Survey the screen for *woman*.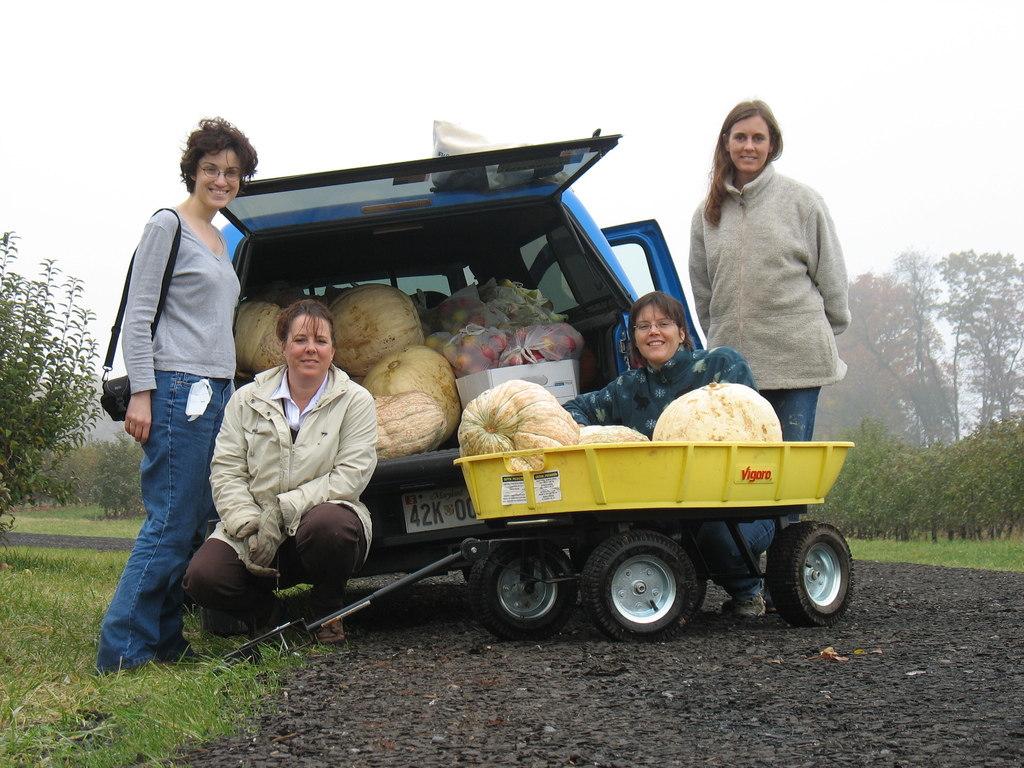
Survey found: l=689, t=101, r=848, b=618.
